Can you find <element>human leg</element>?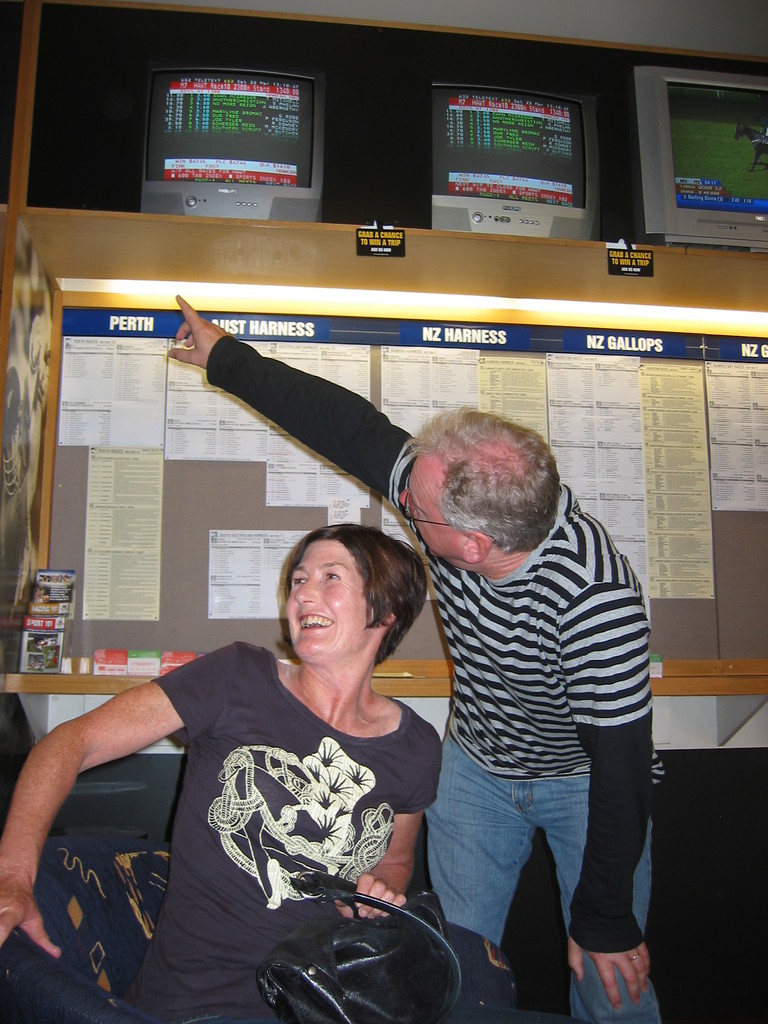
Yes, bounding box: region(536, 774, 660, 1018).
